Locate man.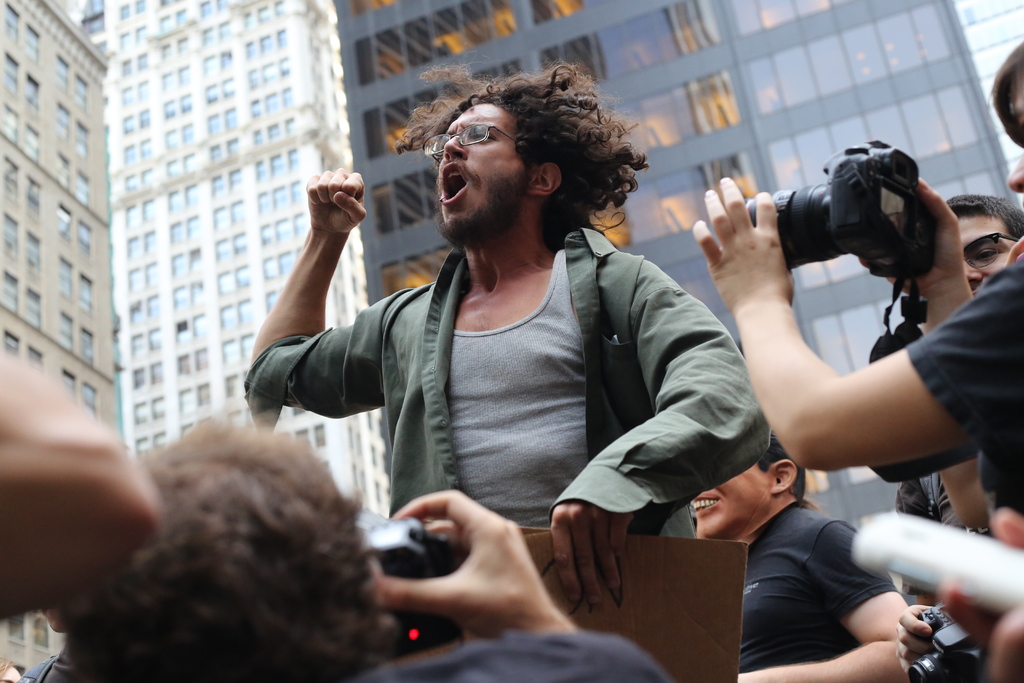
Bounding box: bbox=[886, 191, 1023, 682].
